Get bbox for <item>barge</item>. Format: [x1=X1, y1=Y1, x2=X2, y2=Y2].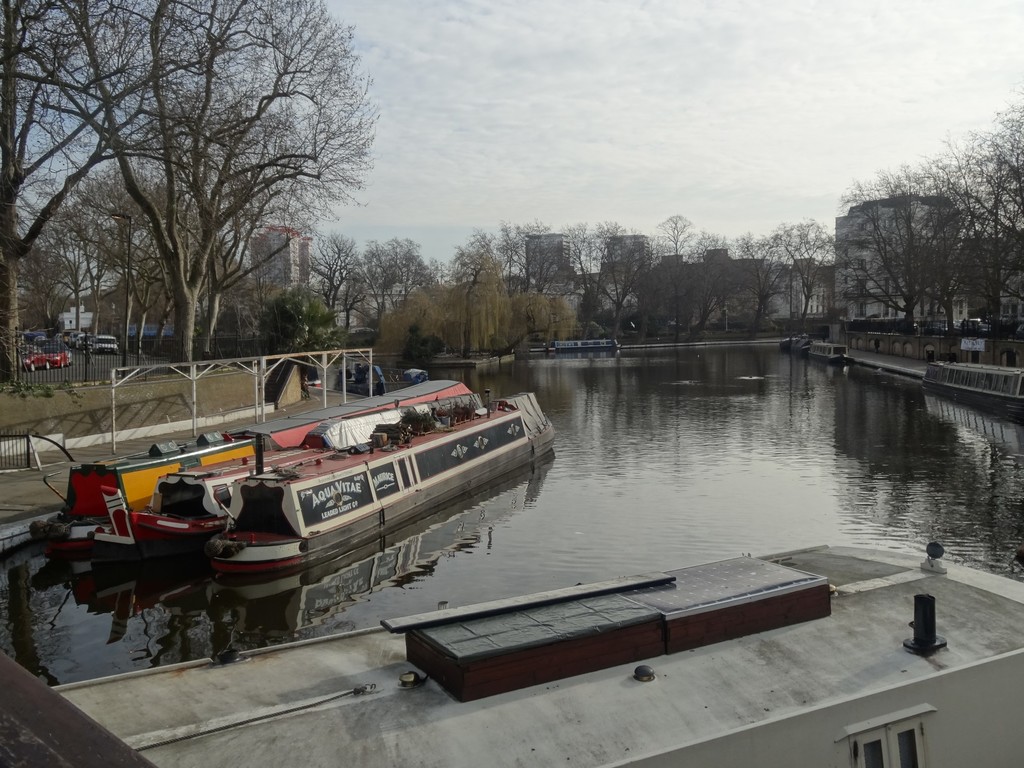
[x1=134, y1=393, x2=490, y2=541].
